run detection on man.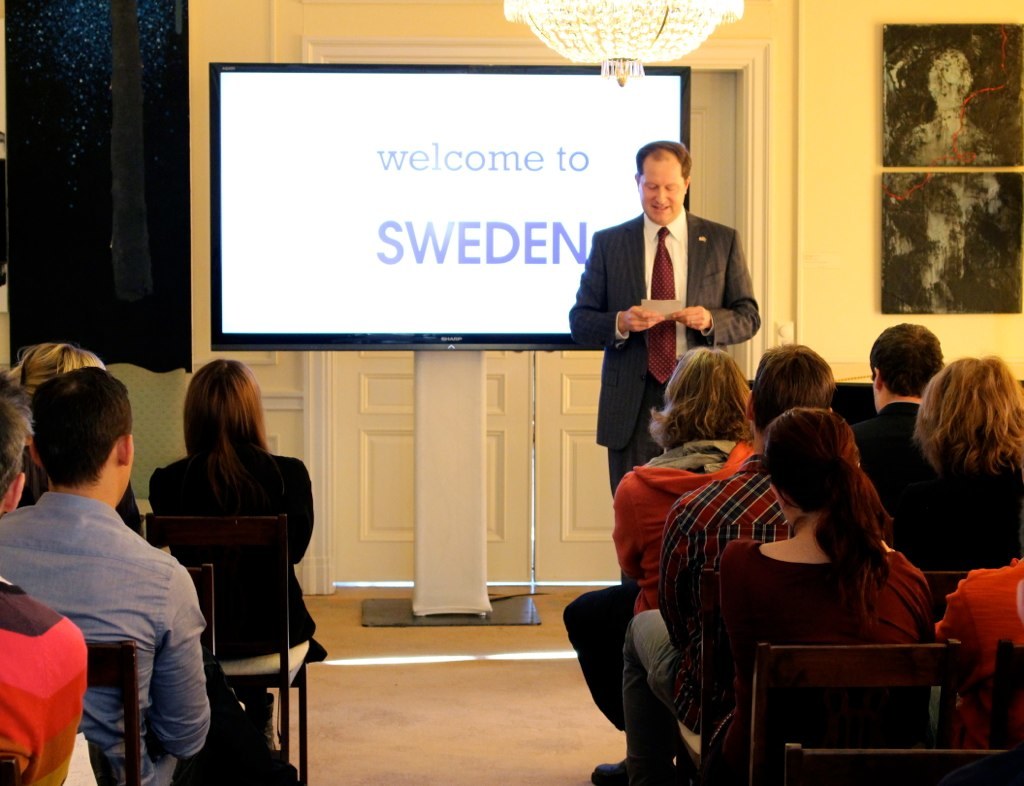
Result: [left=12, top=357, right=221, bottom=771].
